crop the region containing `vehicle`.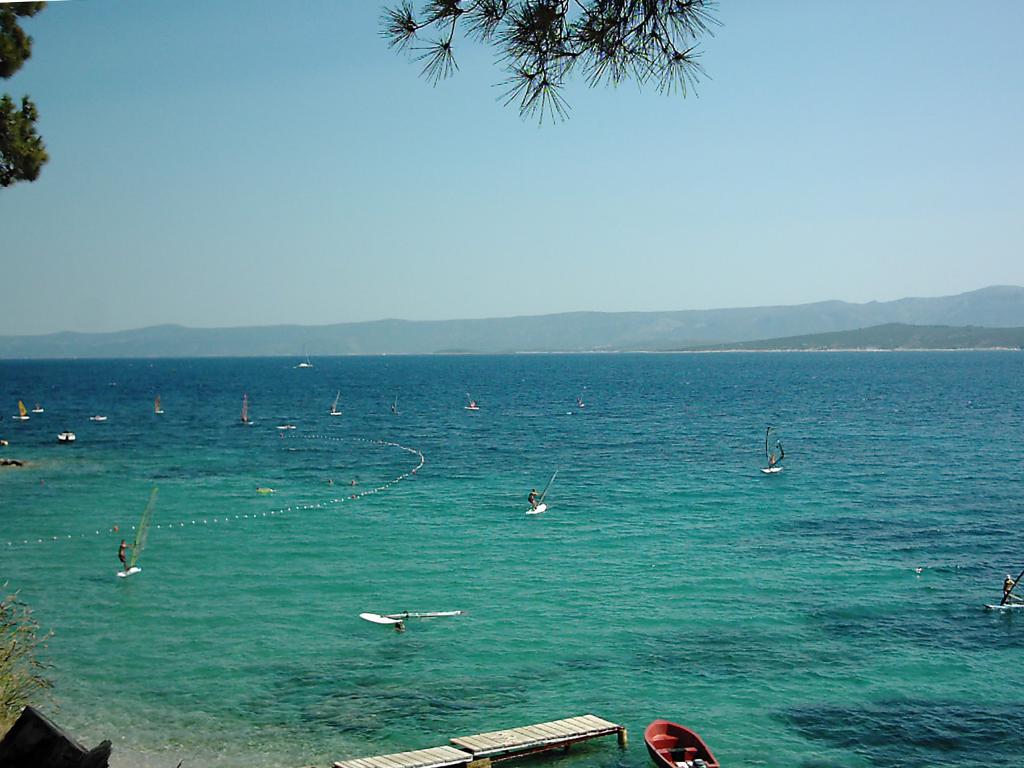
Crop region: left=230, top=393, right=257, bottom=429.
